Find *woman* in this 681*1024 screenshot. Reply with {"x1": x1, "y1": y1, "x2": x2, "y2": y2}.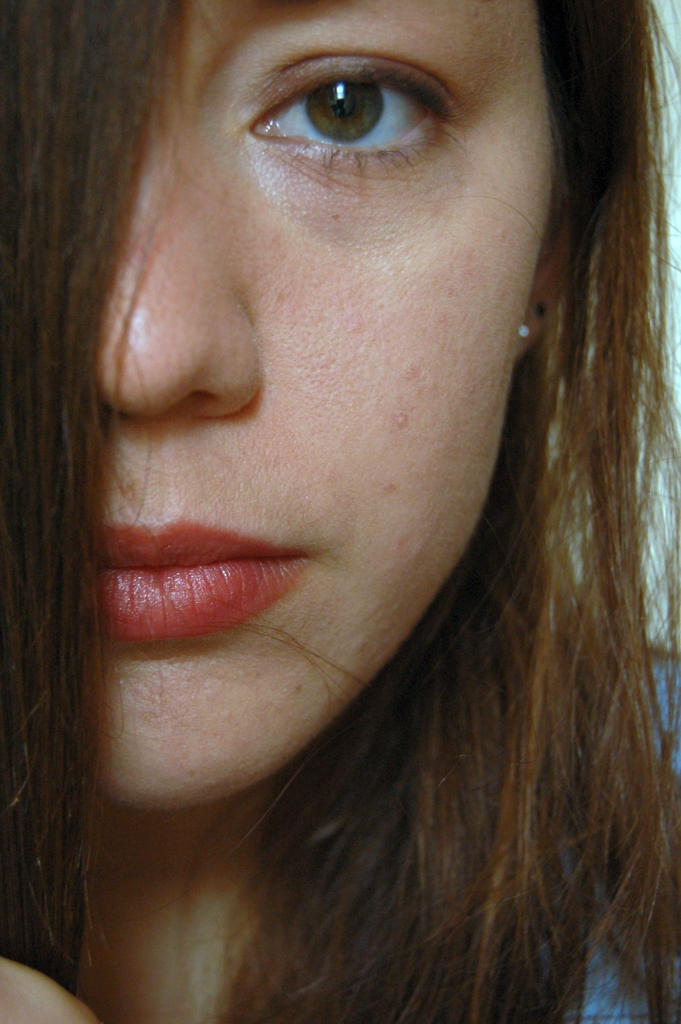
{"x1": 0, "y1": 0, "x2": 680, "y2": 1013}.
